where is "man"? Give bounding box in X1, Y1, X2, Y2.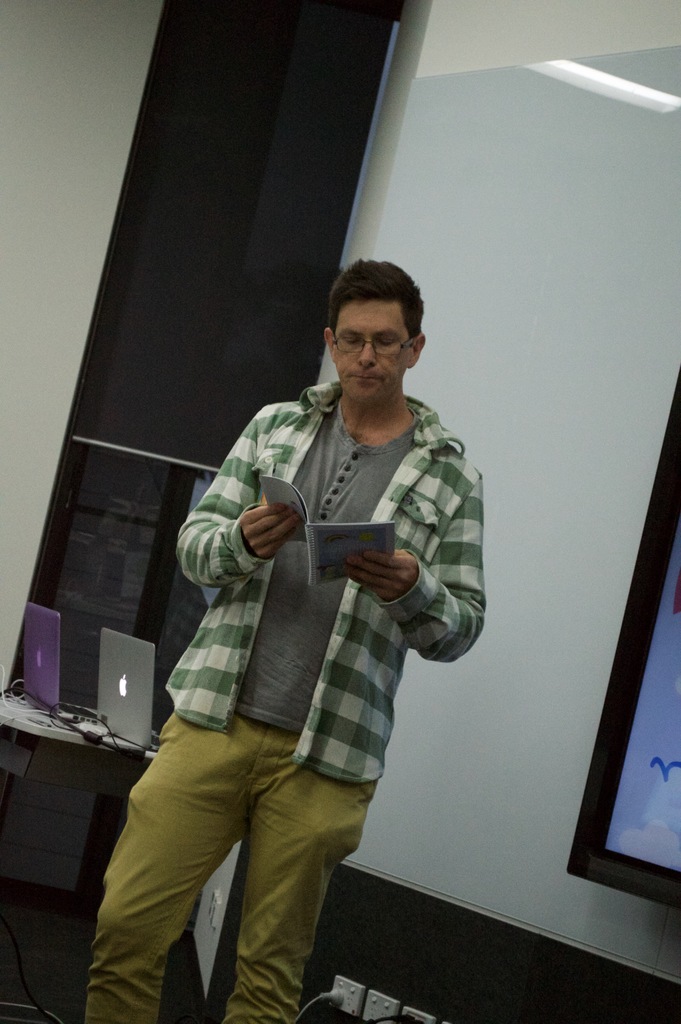
140, 245, 491, 1012.
